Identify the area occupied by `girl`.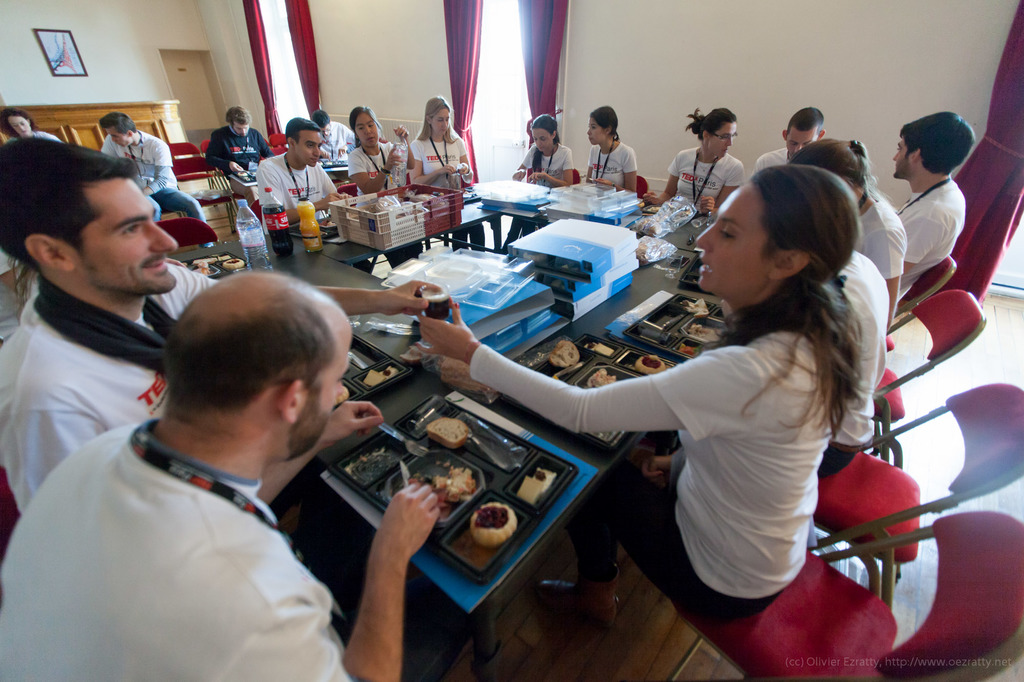
Area: x1=415, y1=169, x2=863, y2=641.
